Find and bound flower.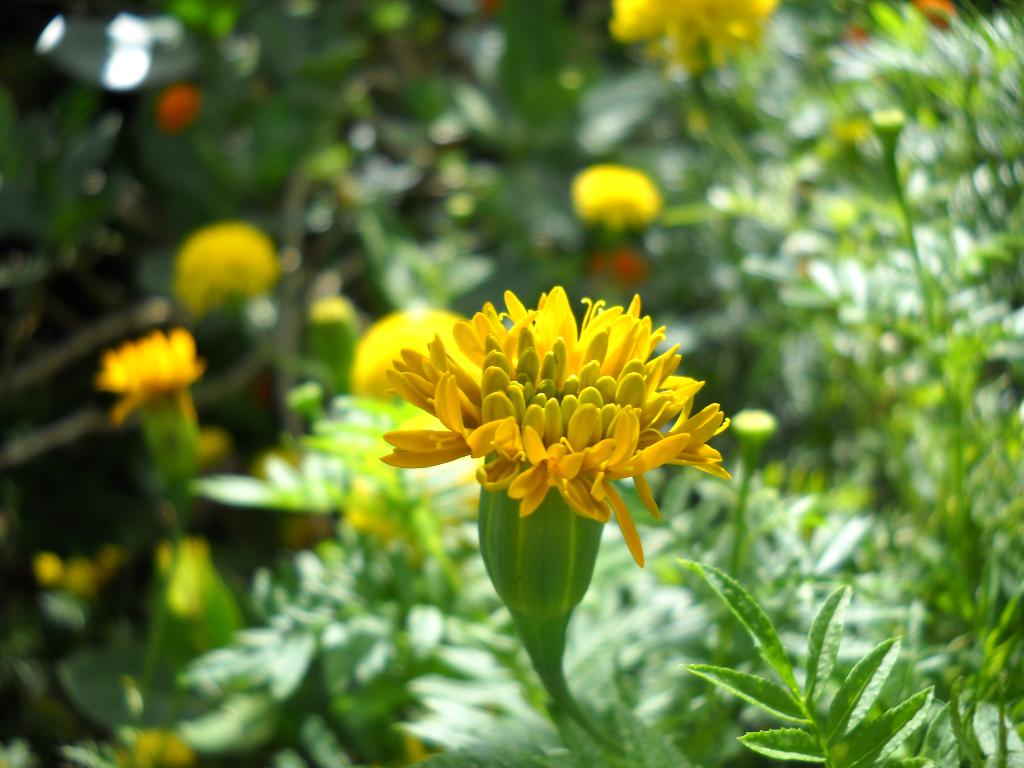
Bound: {"x1": 150, "y1": 83, "x2": 207, "y2": 137}.
